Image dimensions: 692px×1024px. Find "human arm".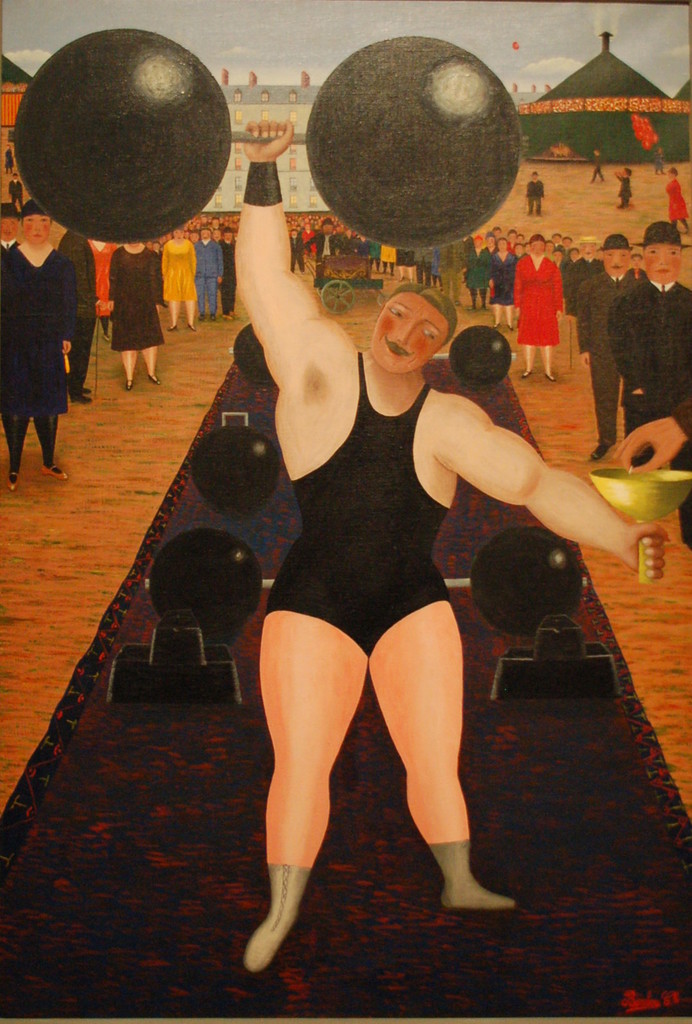
[611,300,632,376].
